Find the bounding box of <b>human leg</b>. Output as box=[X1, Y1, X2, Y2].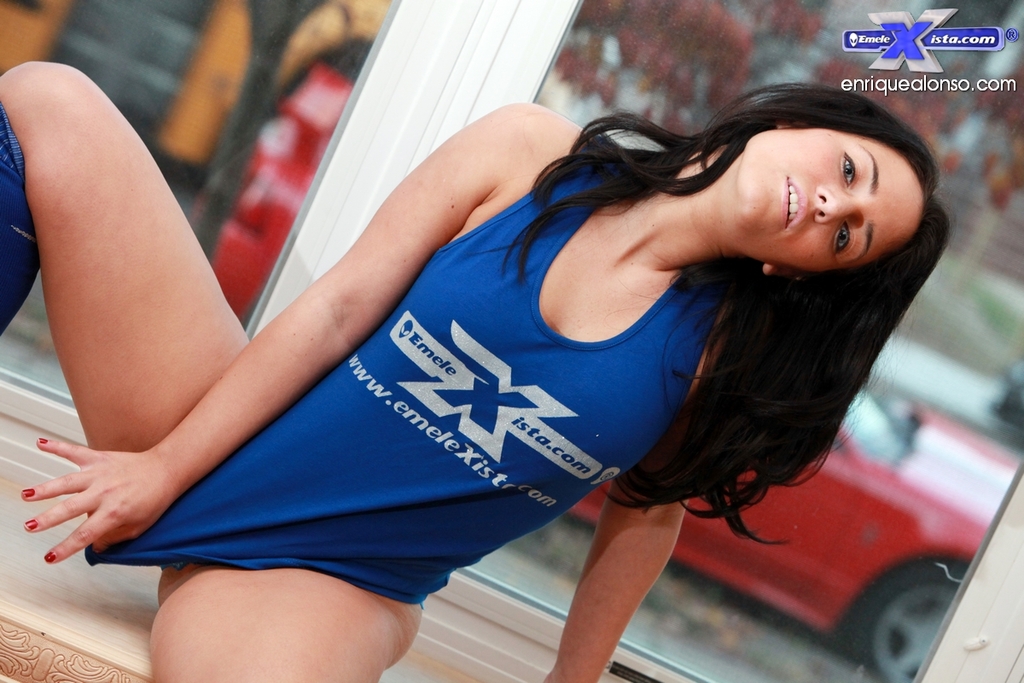
box=[120, 558, 430, 673].
